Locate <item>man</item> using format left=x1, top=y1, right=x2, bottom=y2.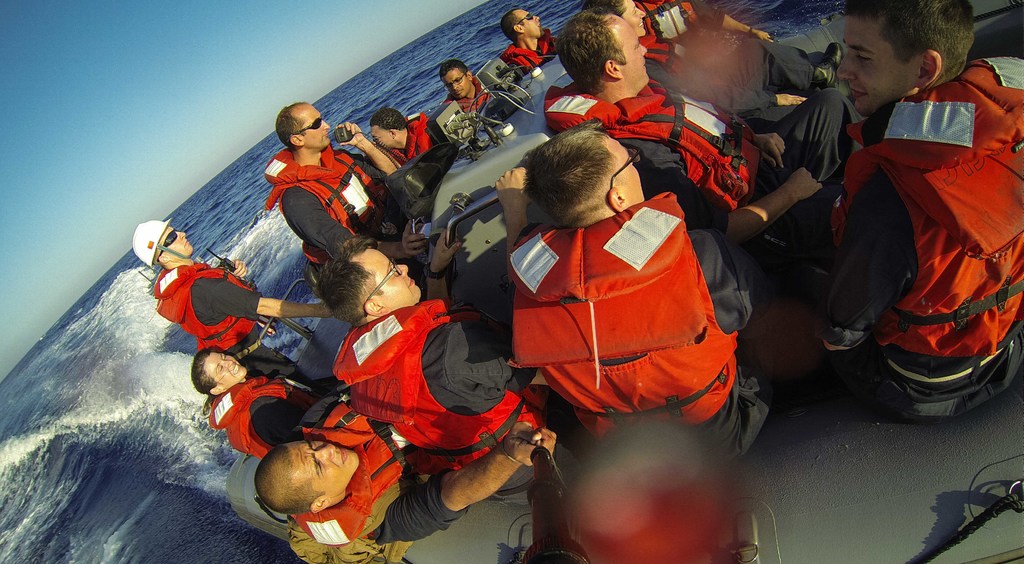
left=491, top=113, right=774, bottom=474.
